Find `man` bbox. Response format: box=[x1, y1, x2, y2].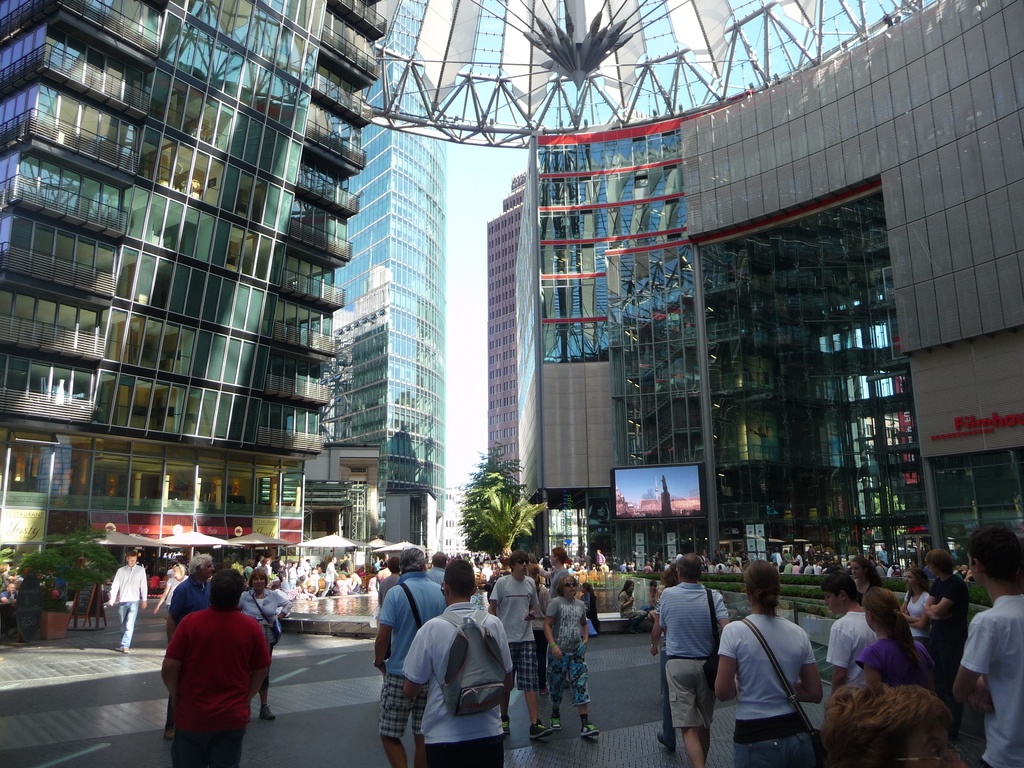
box=[166, 554, 213, 740].
